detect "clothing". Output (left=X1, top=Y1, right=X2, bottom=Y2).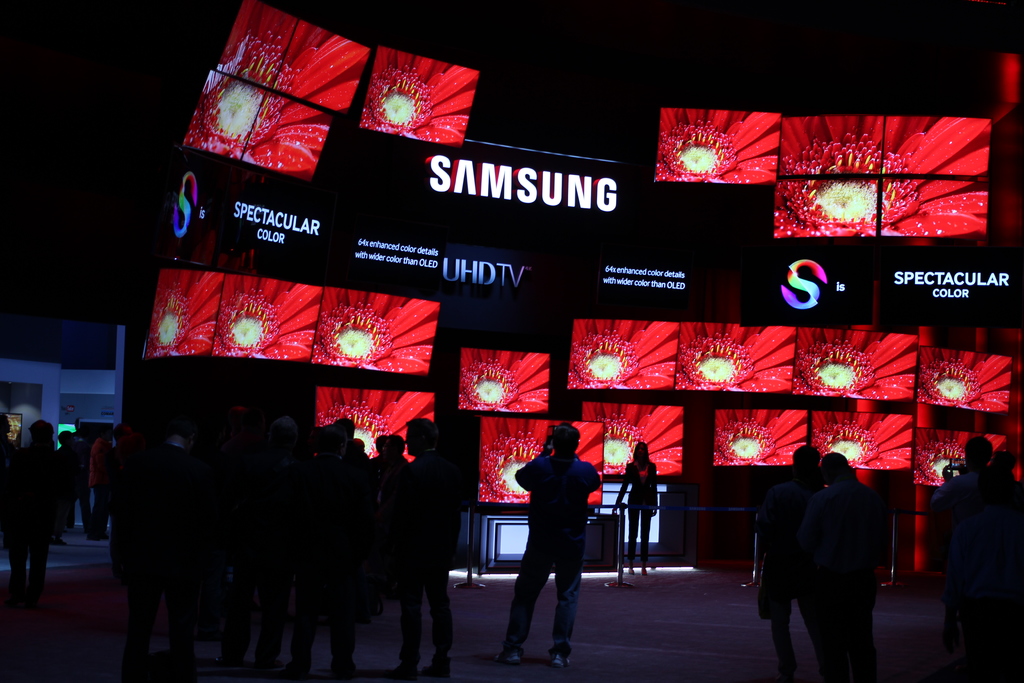
(left=506, top=446, right=604, bottom=654).
